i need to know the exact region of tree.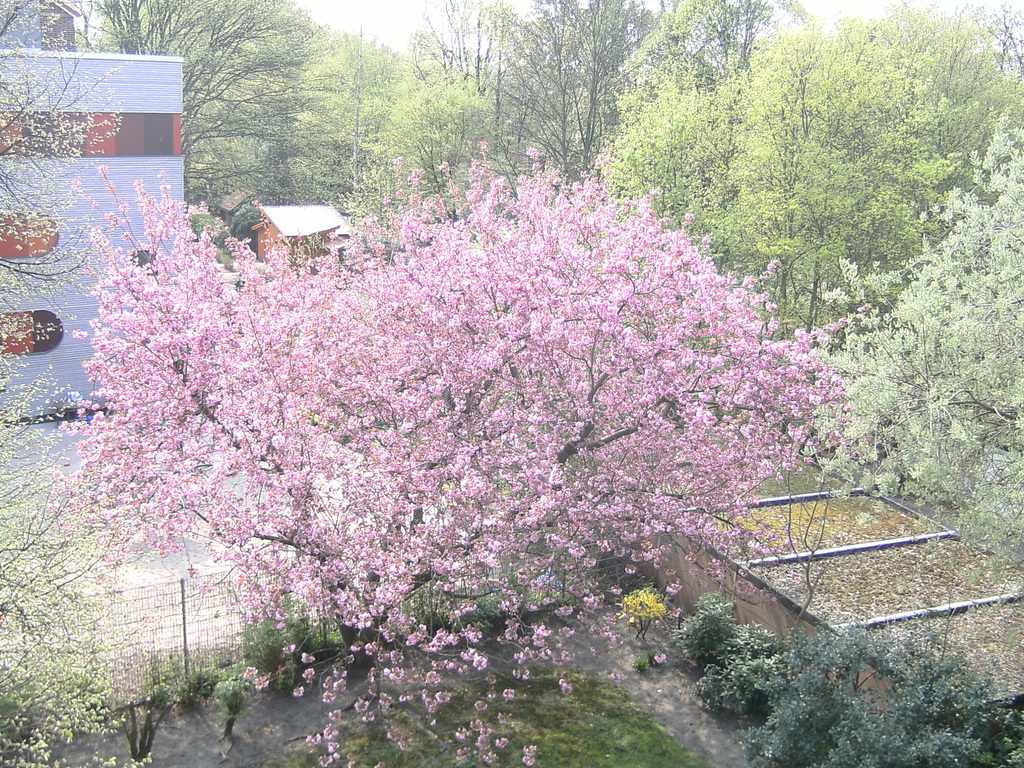
Region: bbox(320, 31, 403, 188).
